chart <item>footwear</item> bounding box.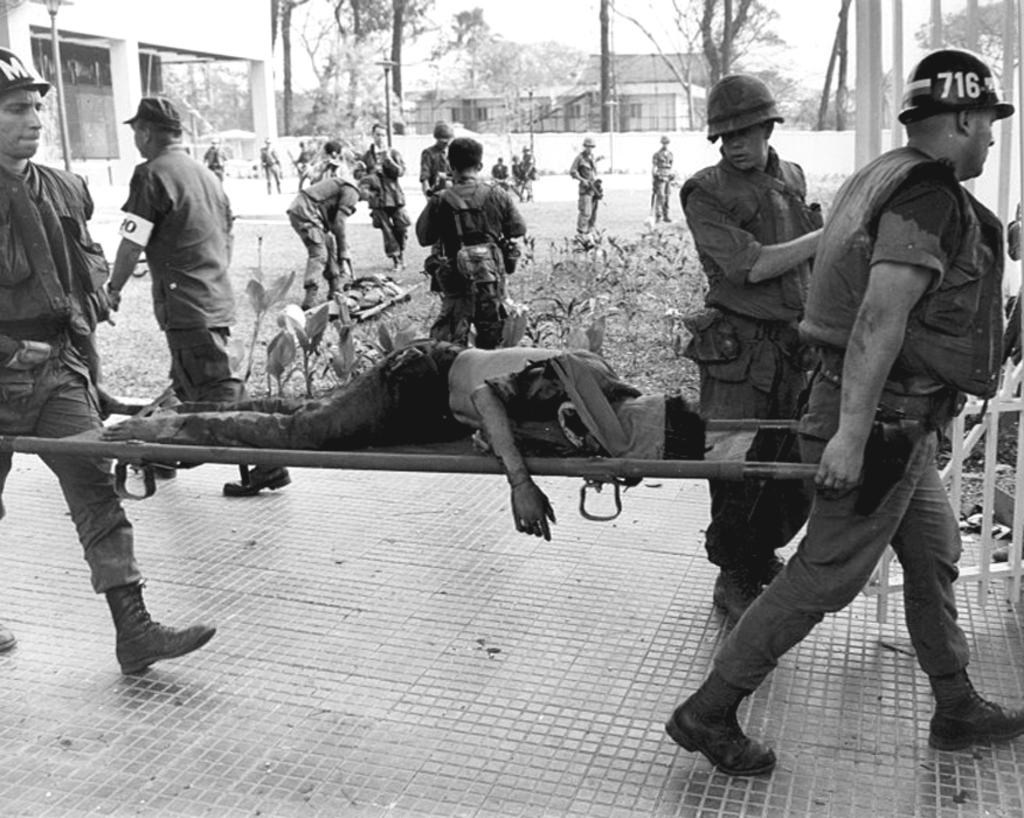
Charted: [left=923, top=671, right=1023, bottom=754].
